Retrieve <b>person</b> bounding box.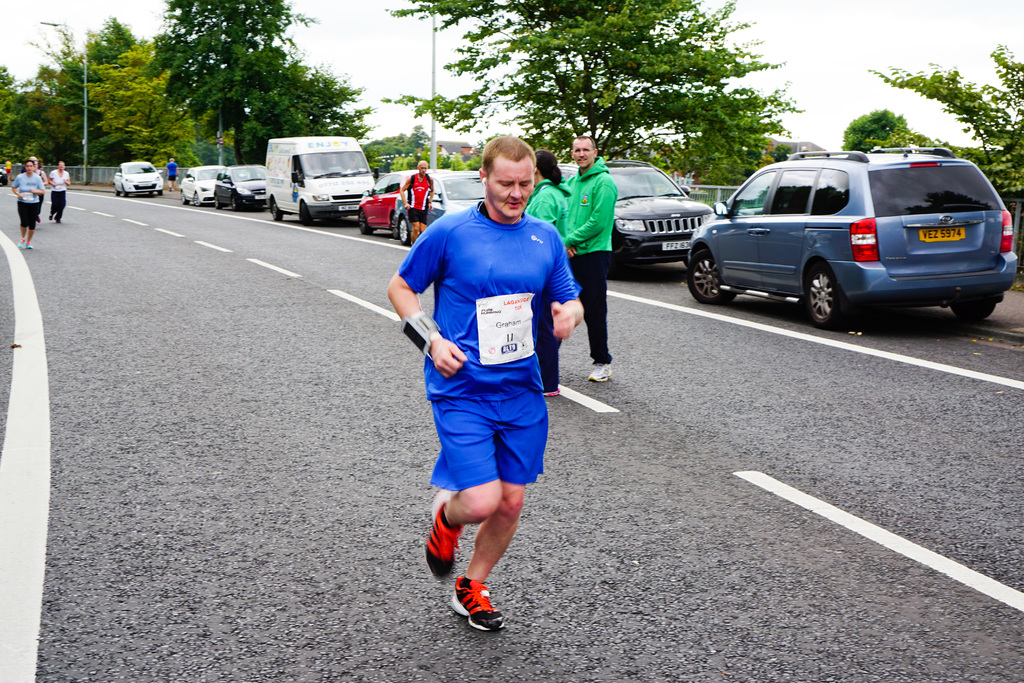
Bounding box: [557, 136, 623, 389].
